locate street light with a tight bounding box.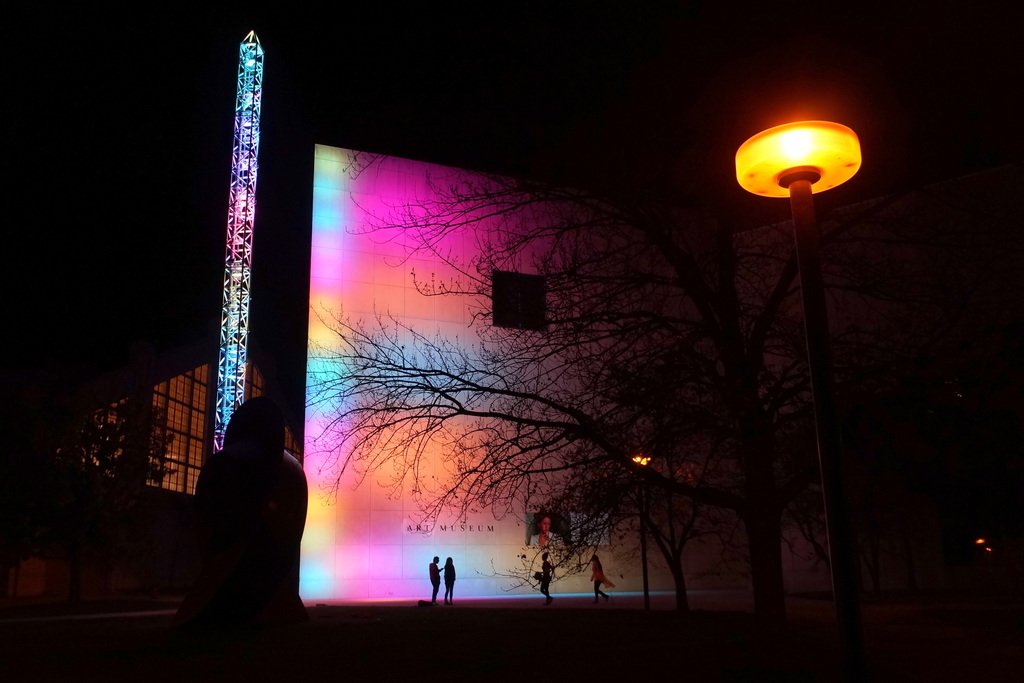
(627, 449, 654, 609).
